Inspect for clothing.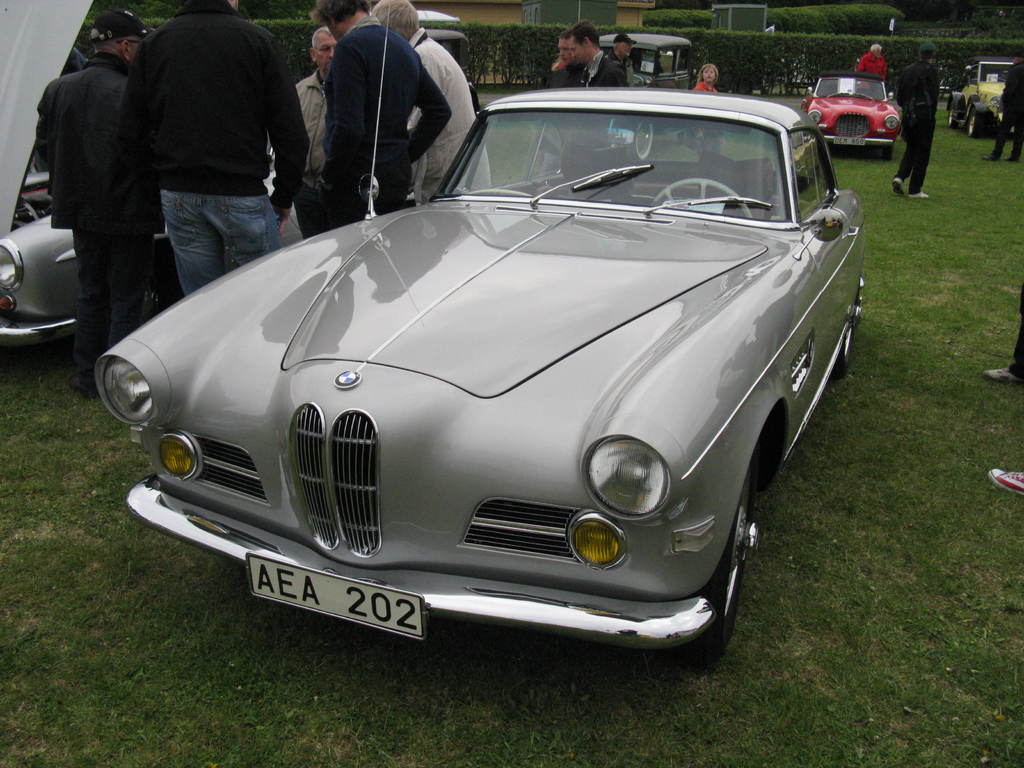
Inspection: x1=543, y1=45, x2=636, y2=188.
